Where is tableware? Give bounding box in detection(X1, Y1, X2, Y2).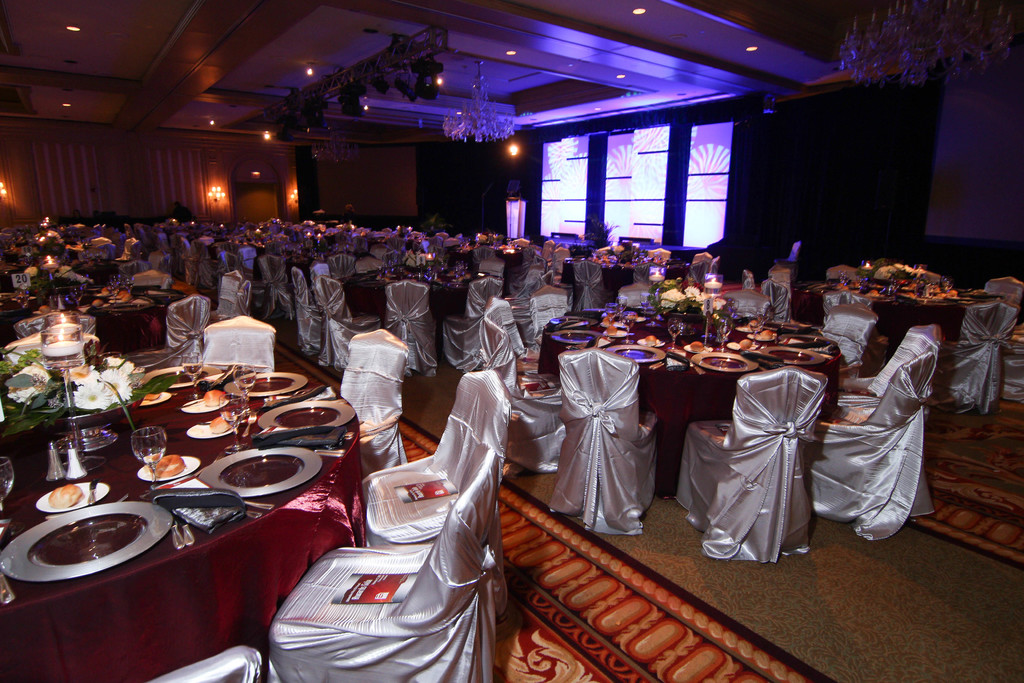
detection(718, 317, 727, 343).
